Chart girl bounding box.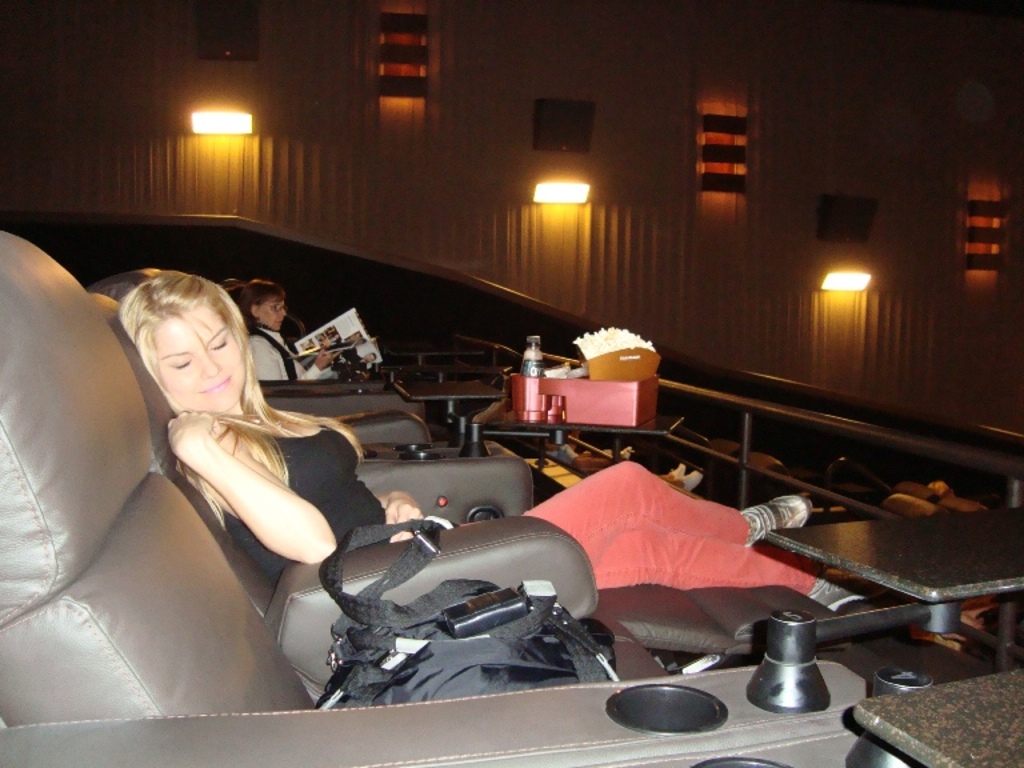
Charted: (x1=121, y1=272, x2=860, y2=612).
